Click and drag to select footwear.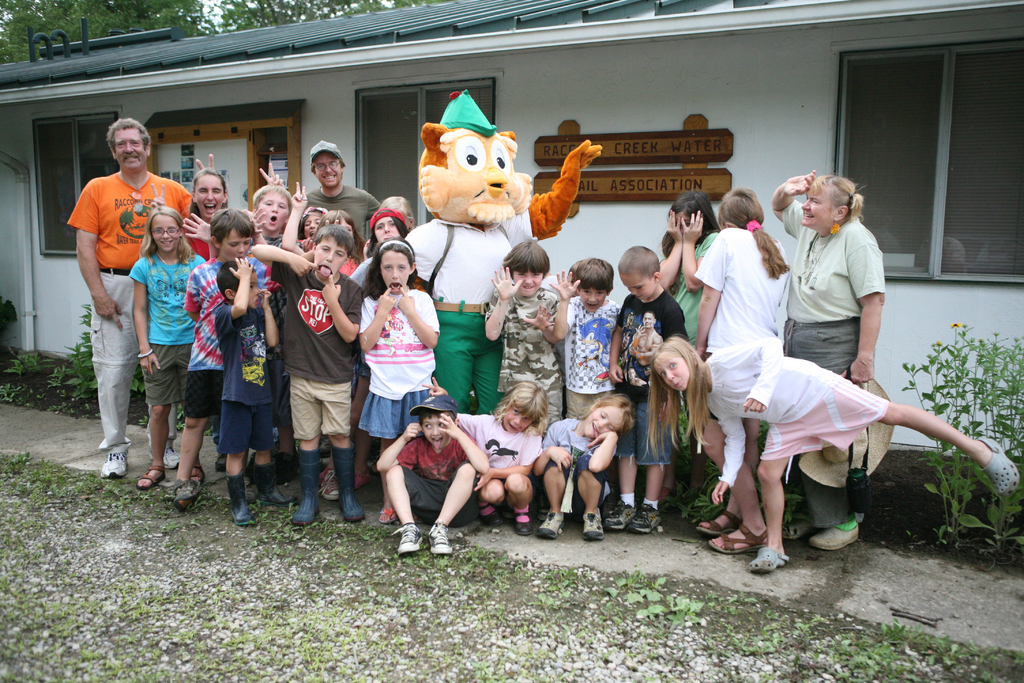
Selection: locate(808, 520, 862, 552).
